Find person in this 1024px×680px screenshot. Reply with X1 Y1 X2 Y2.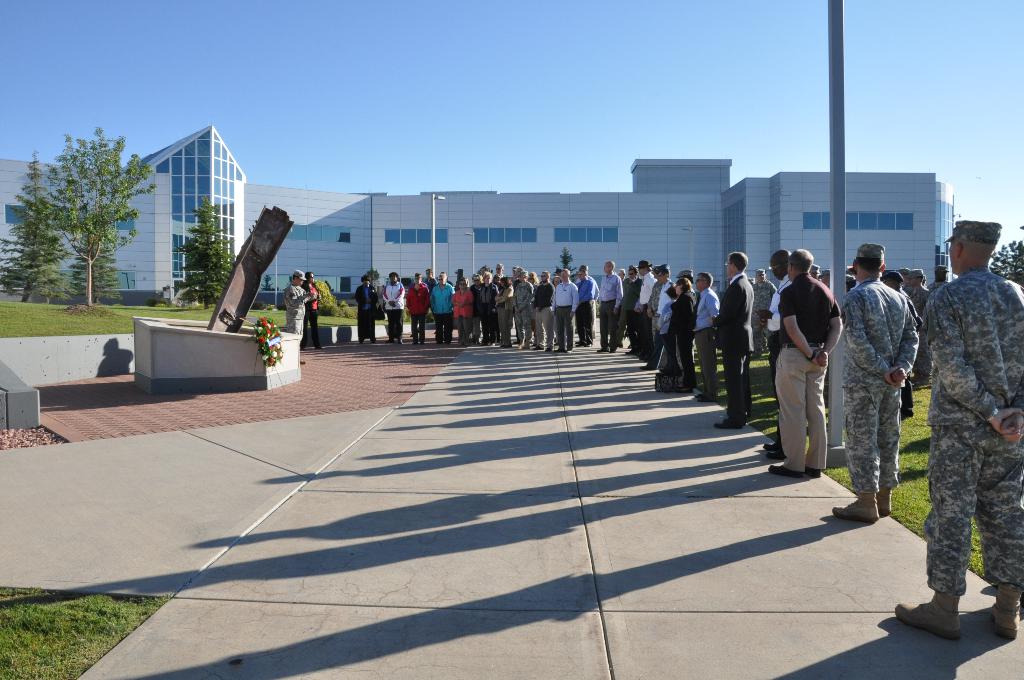
429 273 456 344.
